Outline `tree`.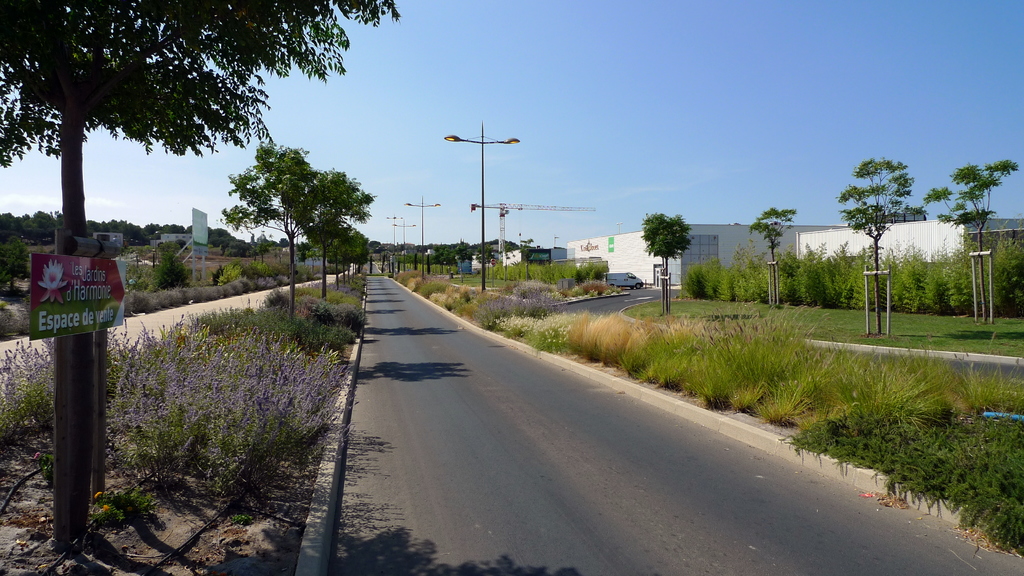
Outline: [943, 154, 1012, 315].
